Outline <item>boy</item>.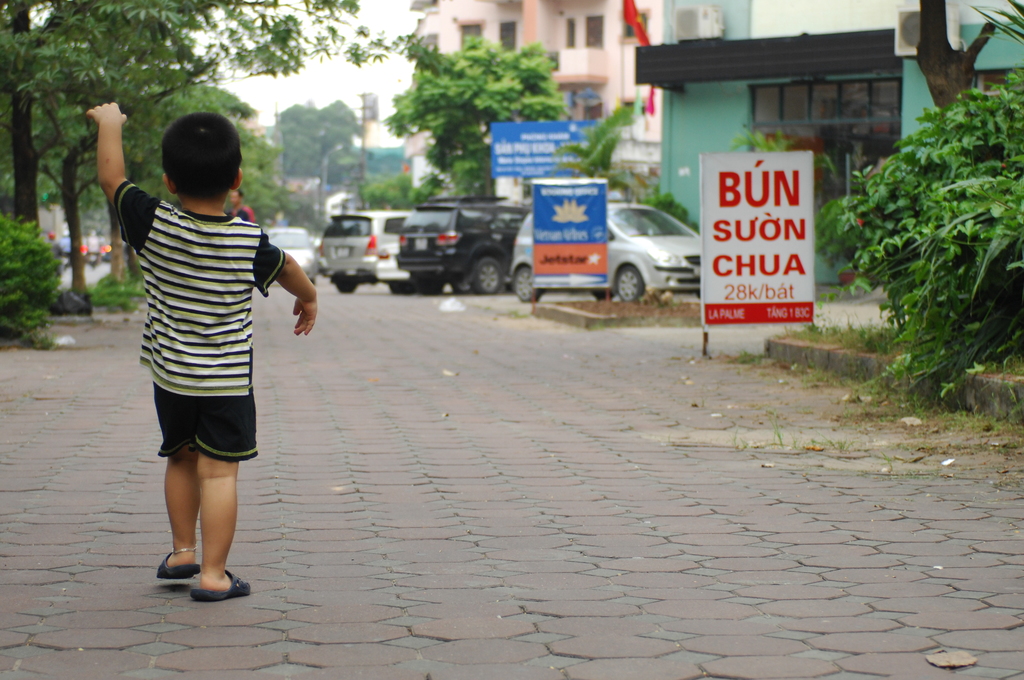
Outline: locate(87, 103, 319, 604).
